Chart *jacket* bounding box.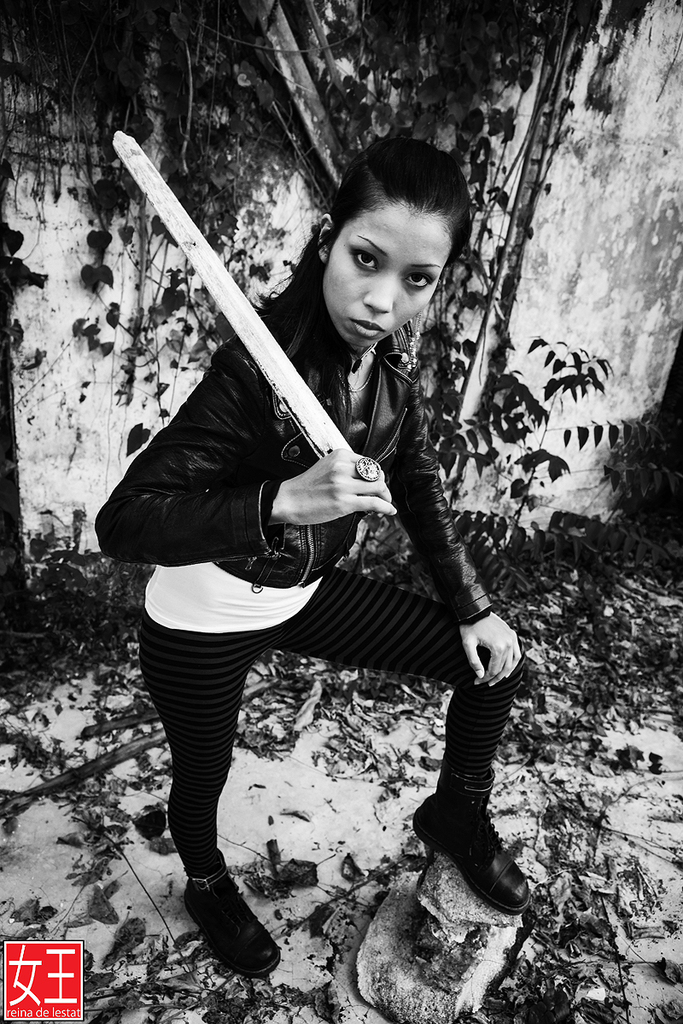
Charted: 91 234 499 622.
